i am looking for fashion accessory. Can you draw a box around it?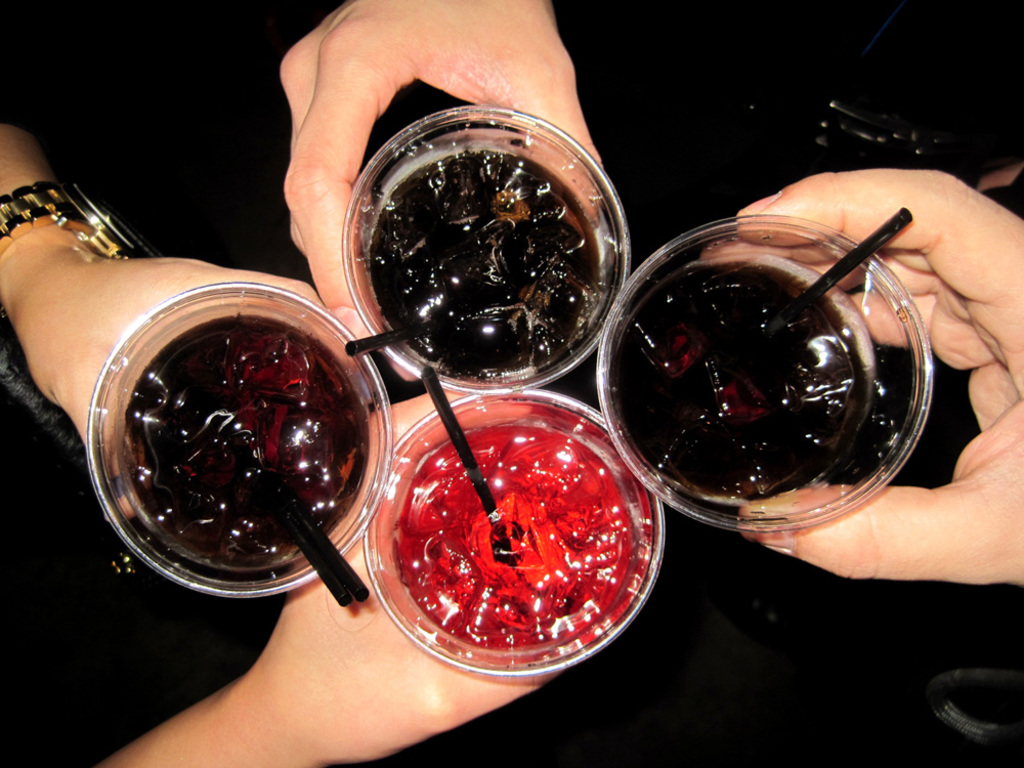
Sure, the bounding box is rect(0, 178, 162, 261).
